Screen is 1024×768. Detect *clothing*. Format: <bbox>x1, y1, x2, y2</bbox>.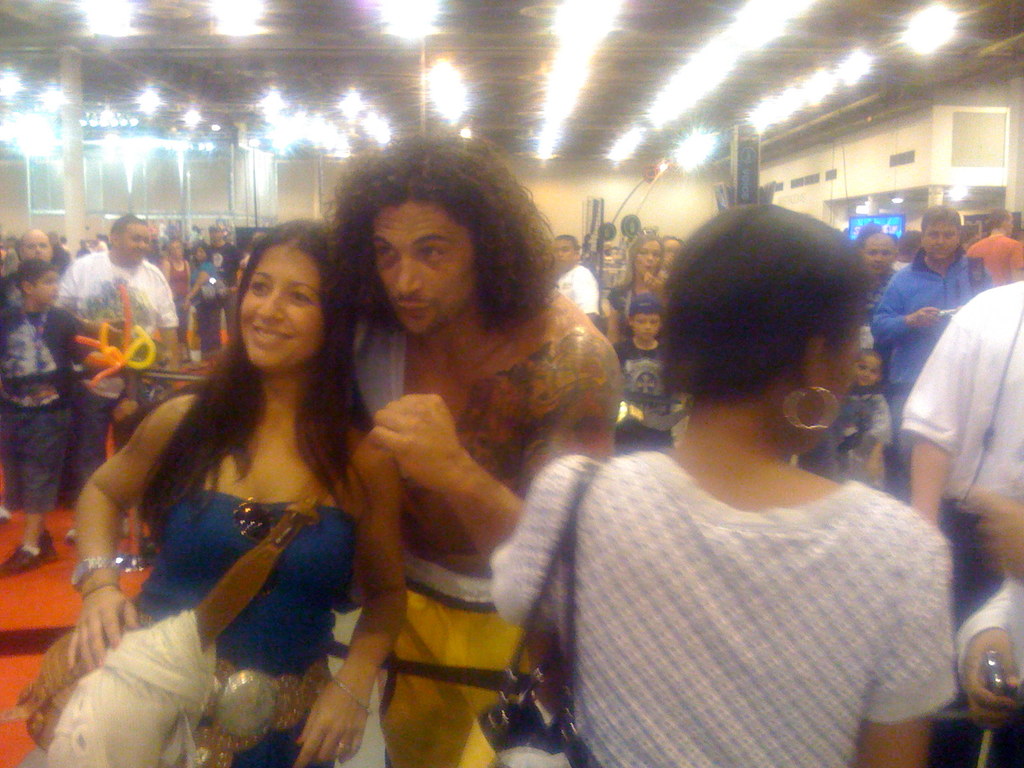
<bbox>555, 269, 601, 317</bbox>.
